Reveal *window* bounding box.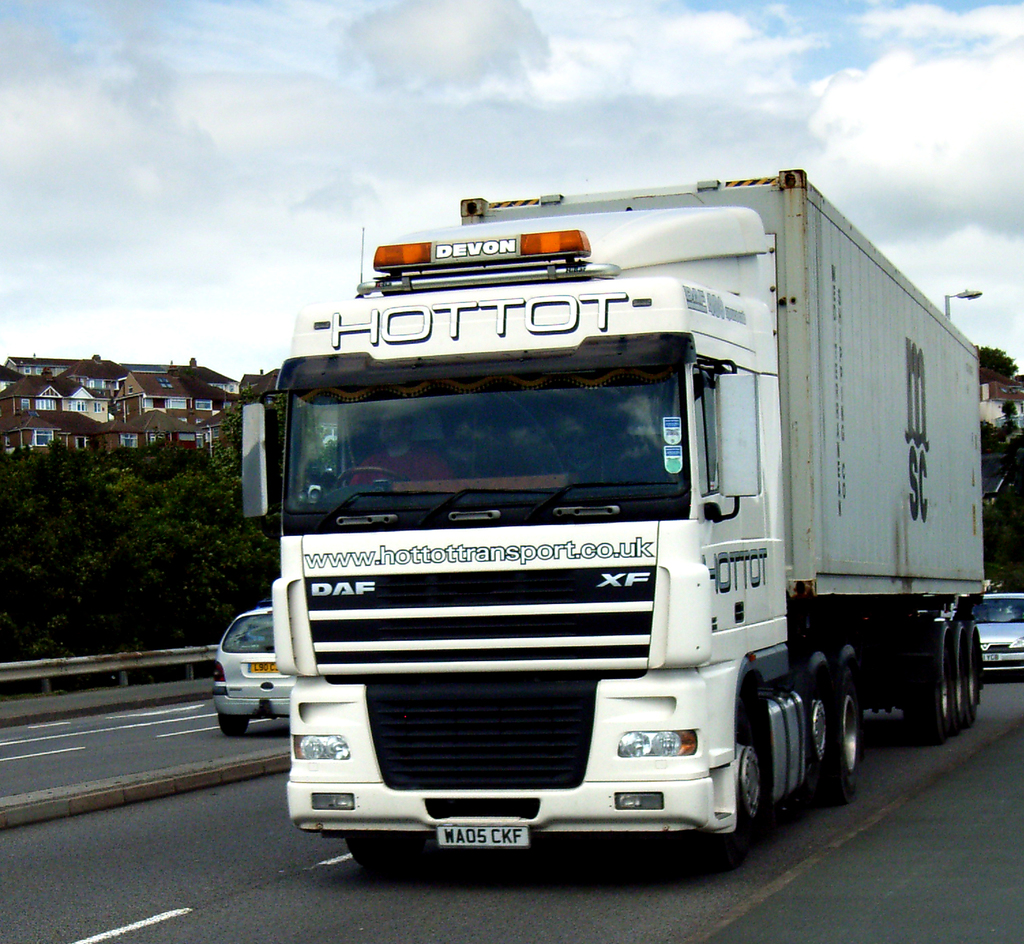
Revealed: crop(36, 370, 42, 376).
